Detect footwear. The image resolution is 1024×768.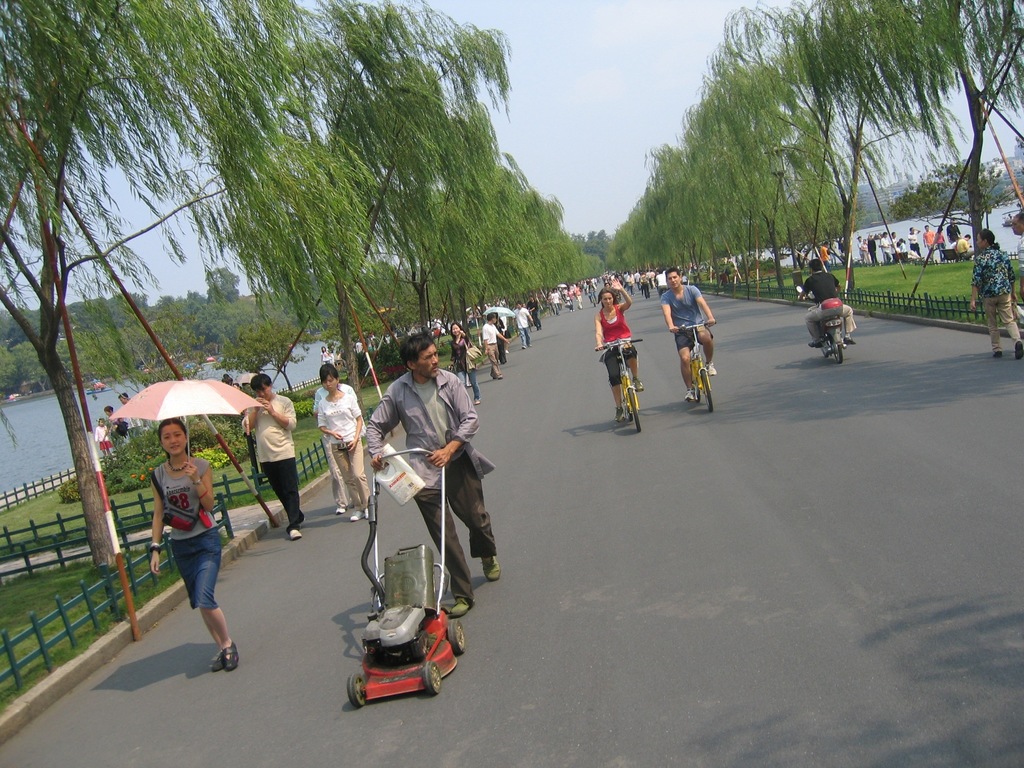
rect(443, 600, 472, 616).
